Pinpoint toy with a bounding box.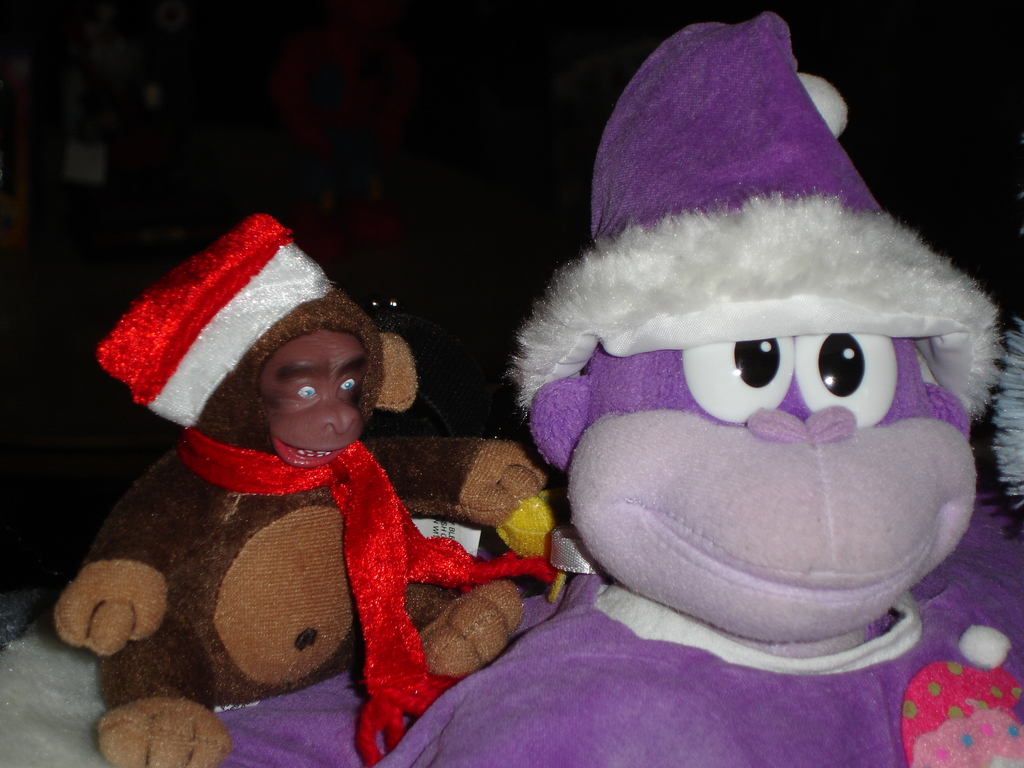
90/7/1023/767.
